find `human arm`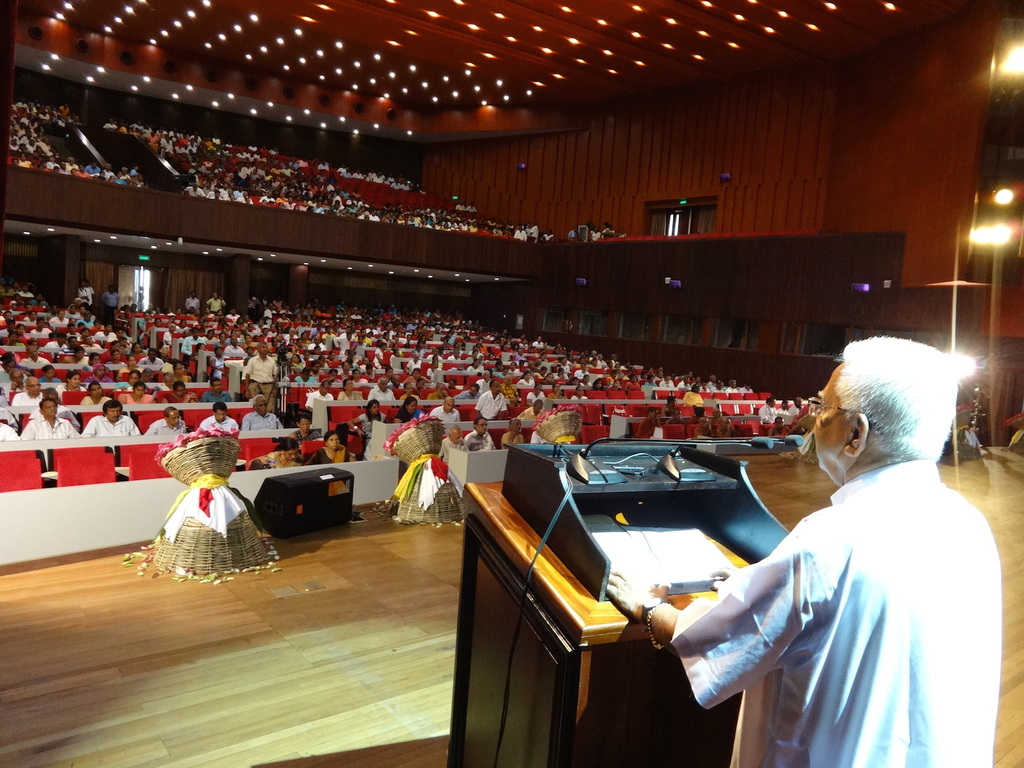
(x1=297, y1=376, x2=302, y2=383)
